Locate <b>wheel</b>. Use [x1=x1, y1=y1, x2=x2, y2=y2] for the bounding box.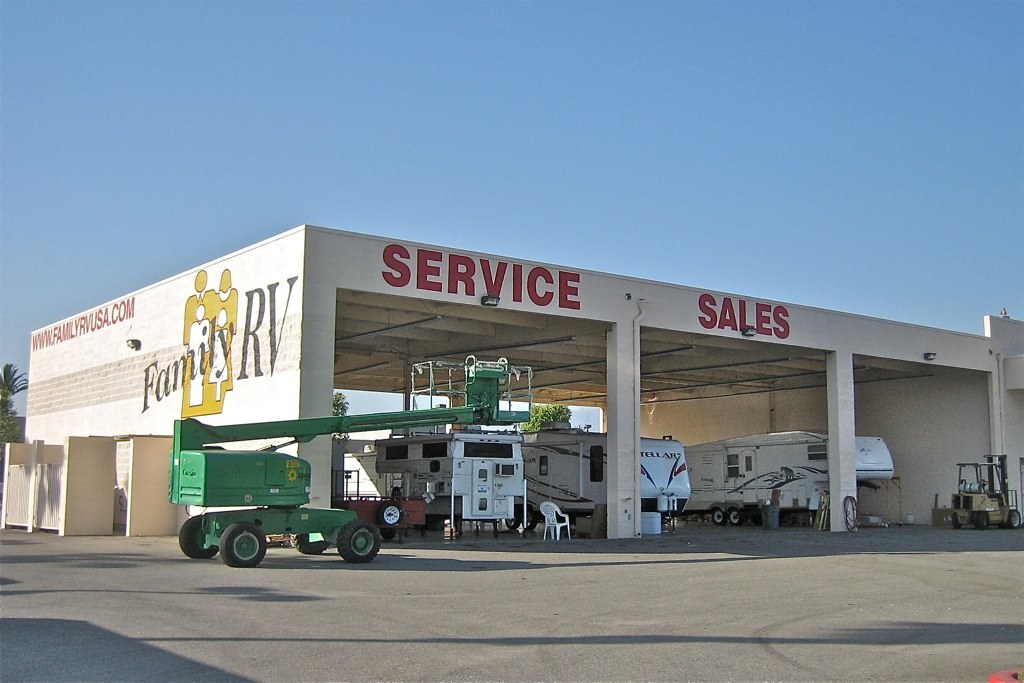
[x1=383, y1=528, x2=395, y2=540].
